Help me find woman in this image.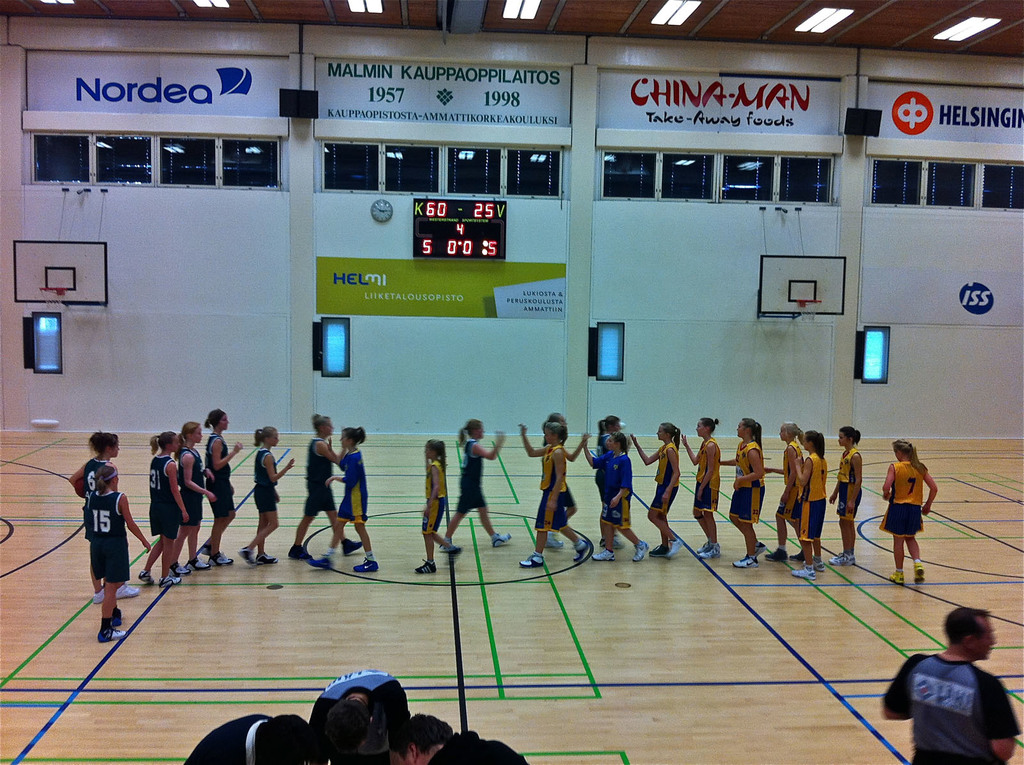
Found it: 169,422,215,580.
